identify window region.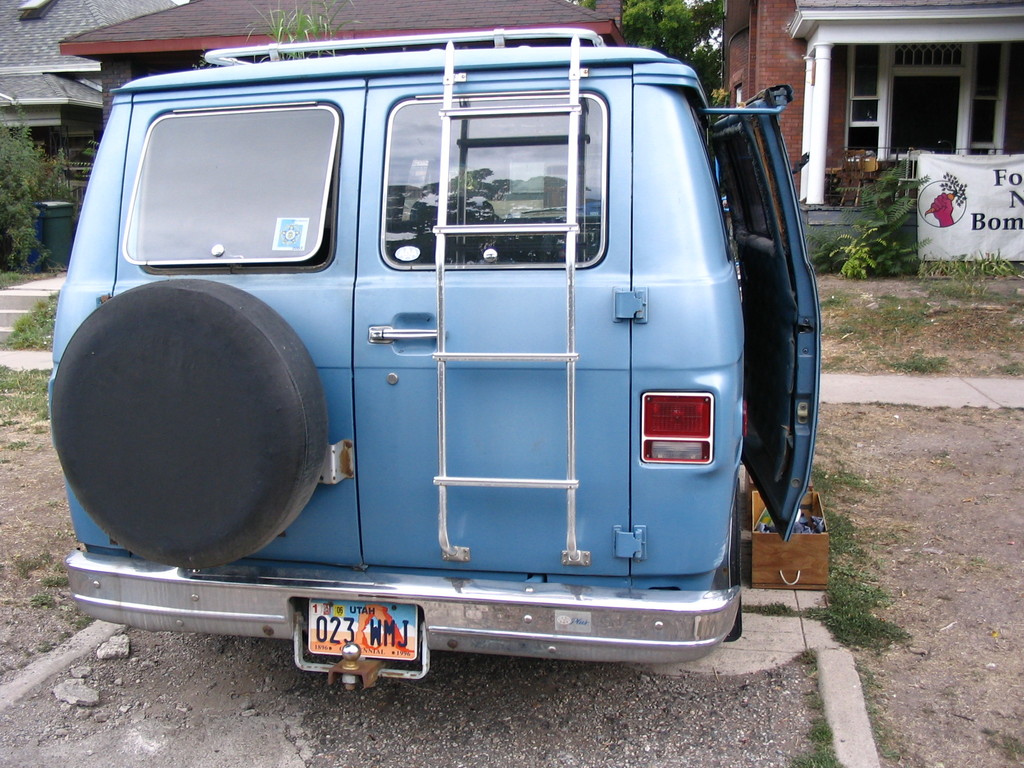
Region: 846 42 886 156.
